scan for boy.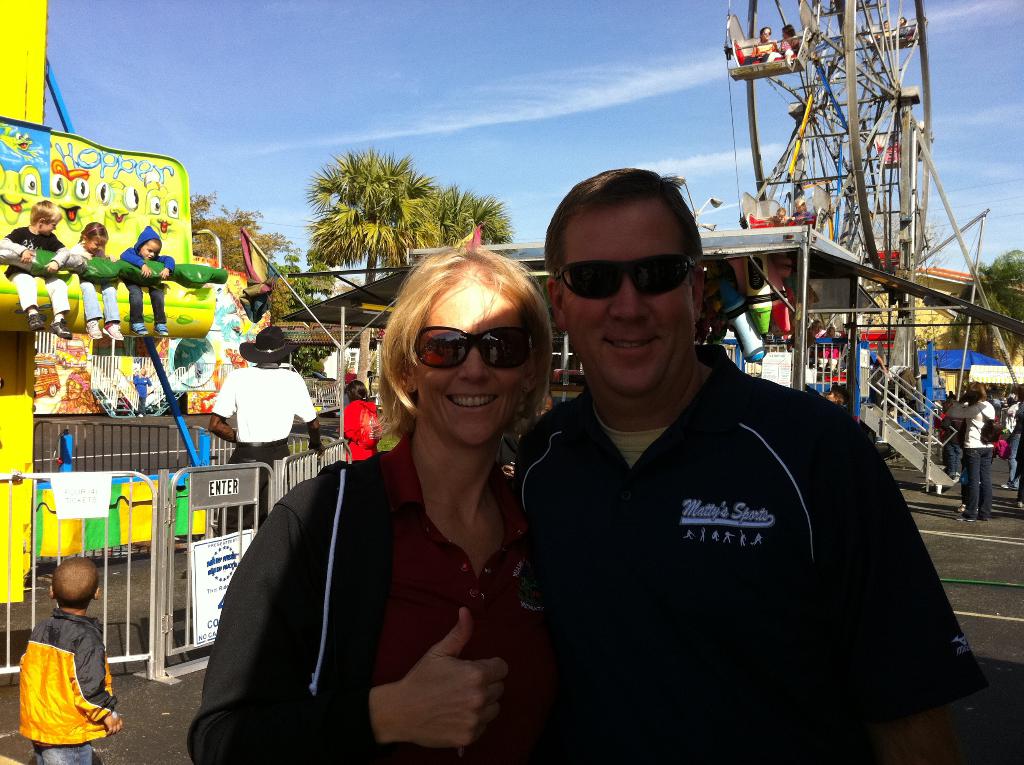
Scan result: bbox=[118, 223, 179, 336].
